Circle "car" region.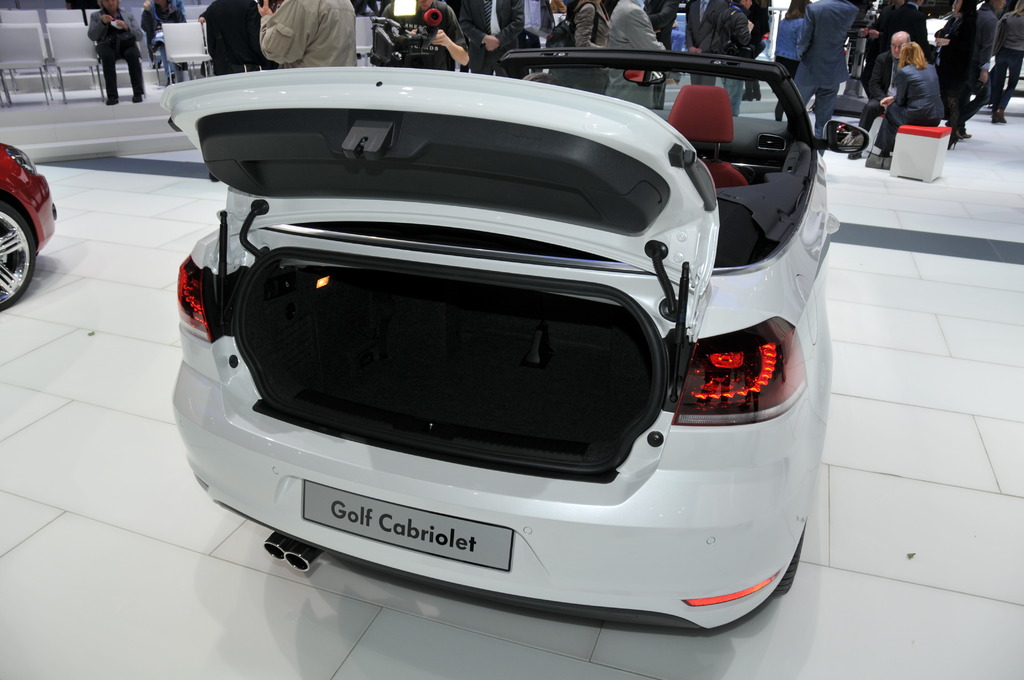
Region: region(0, 149, 62, 315).
